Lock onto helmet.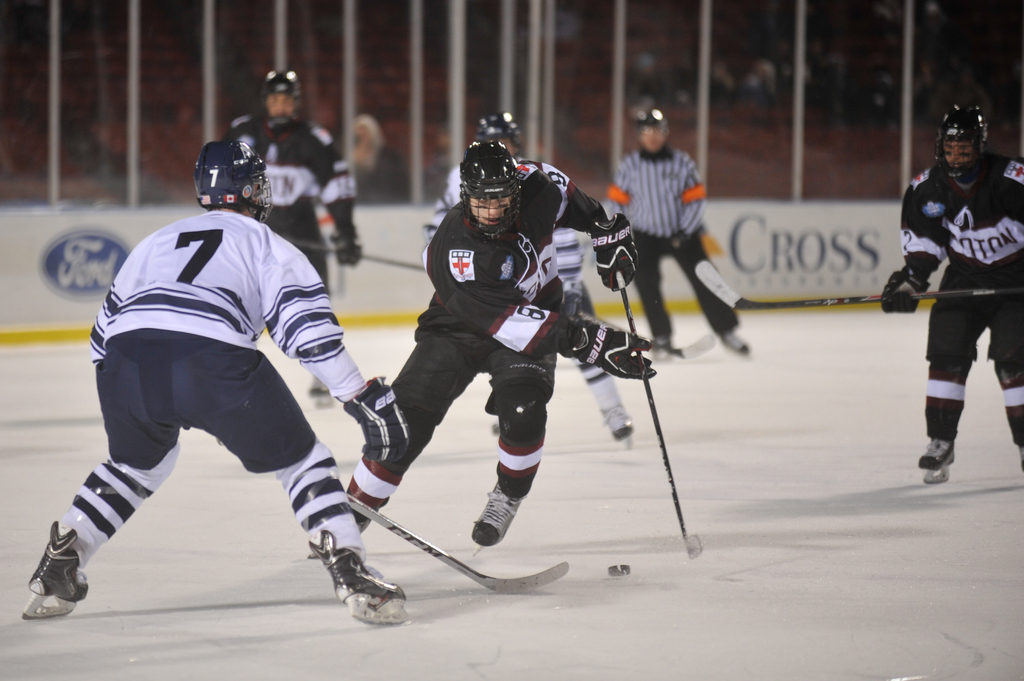
Locked: (473, 111, 522, 154).
